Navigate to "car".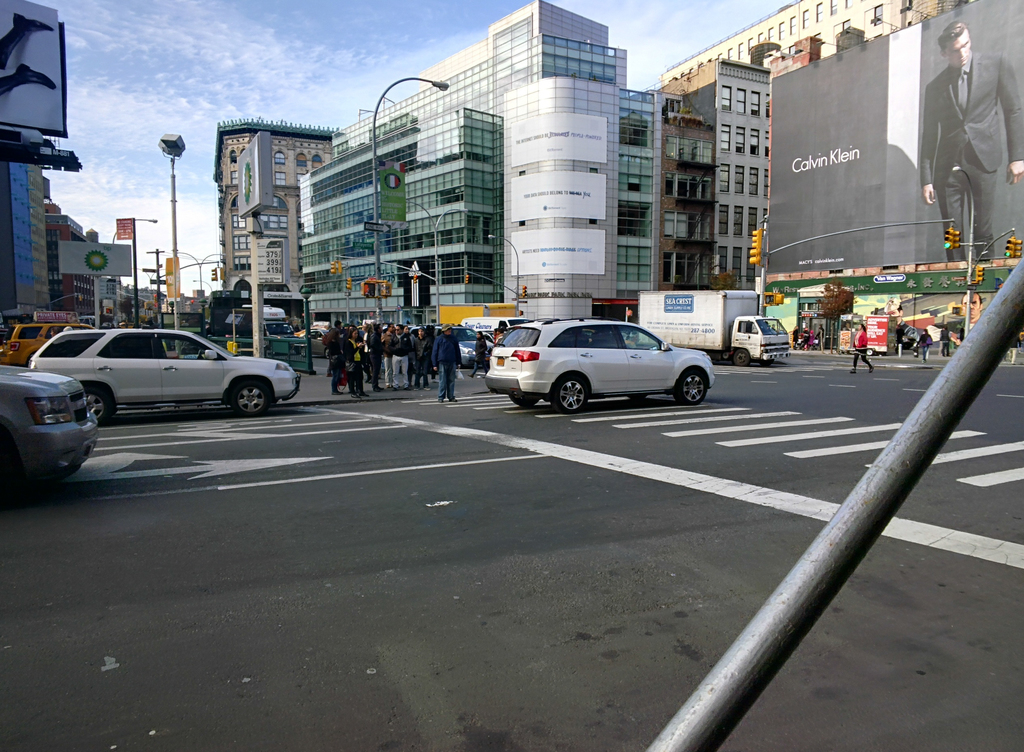
Navigation target: bbox=[28, 327, 300, 416].
